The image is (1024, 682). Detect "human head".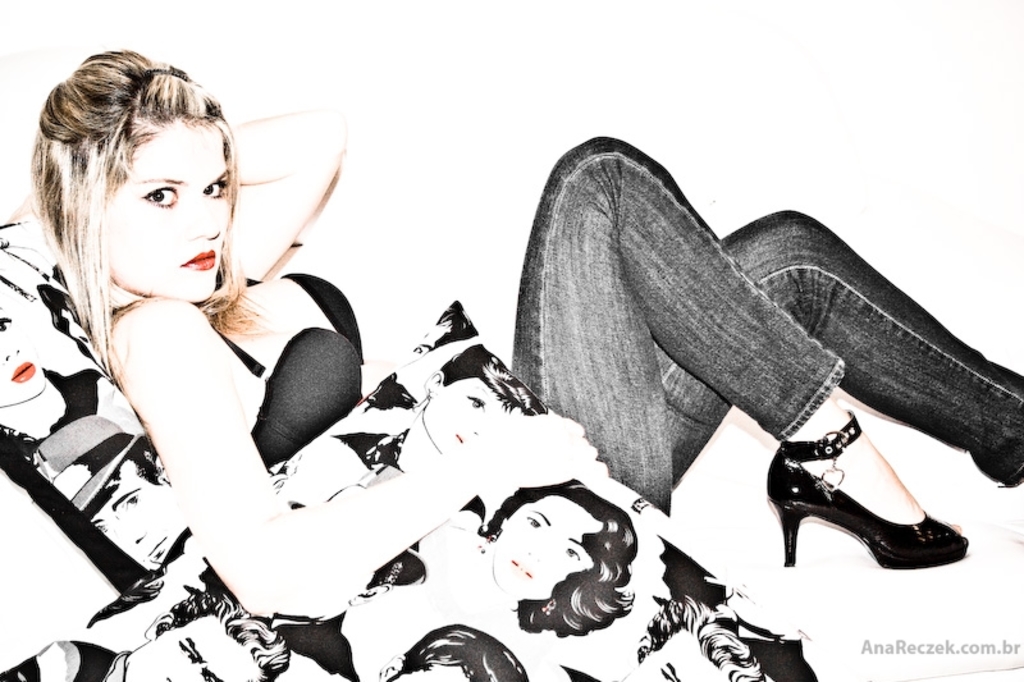
Detection: 79,445,184,572.
